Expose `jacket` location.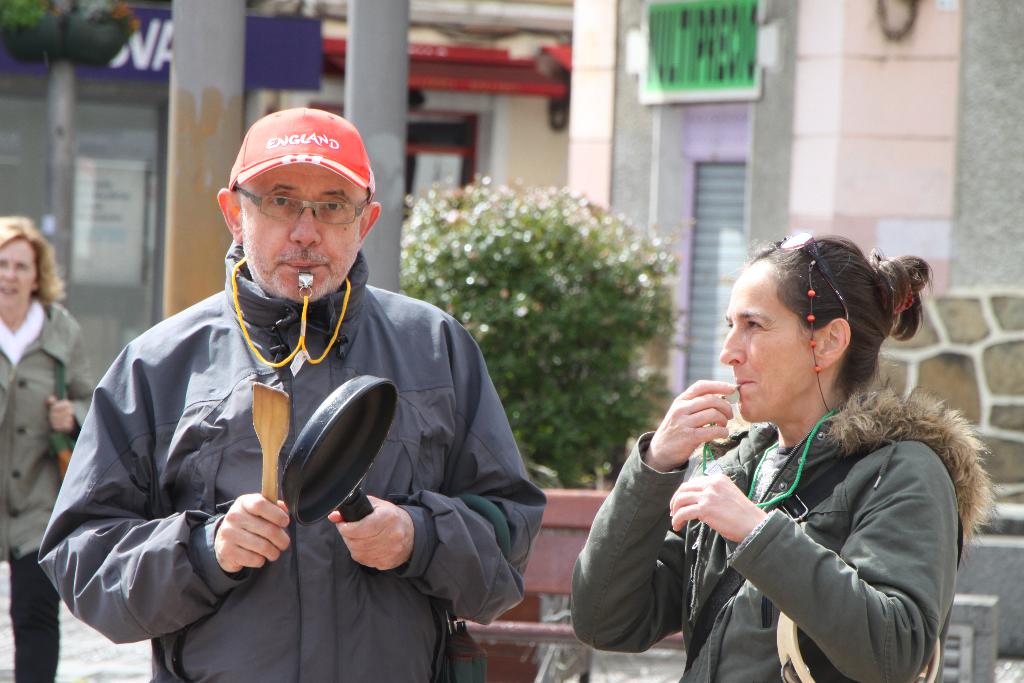
Exposed at <bbox>572, 375, 991, 682</bbox>.
